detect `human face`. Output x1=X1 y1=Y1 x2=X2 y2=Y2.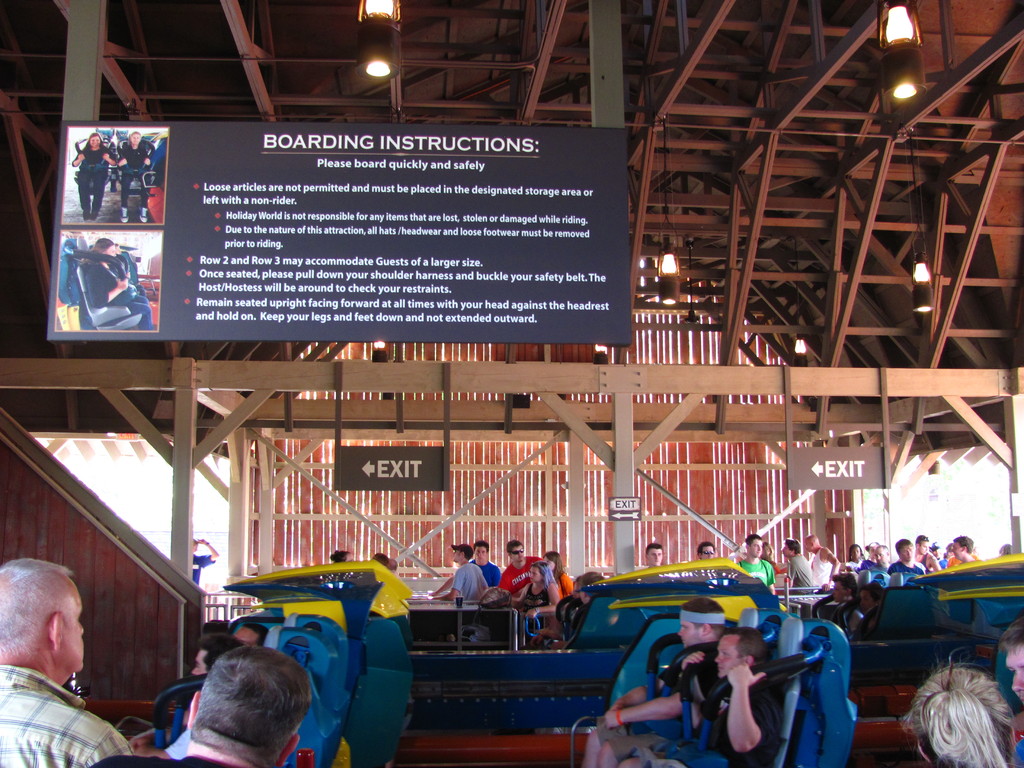
x1=454 y1=547 x2=461 y2=564.
